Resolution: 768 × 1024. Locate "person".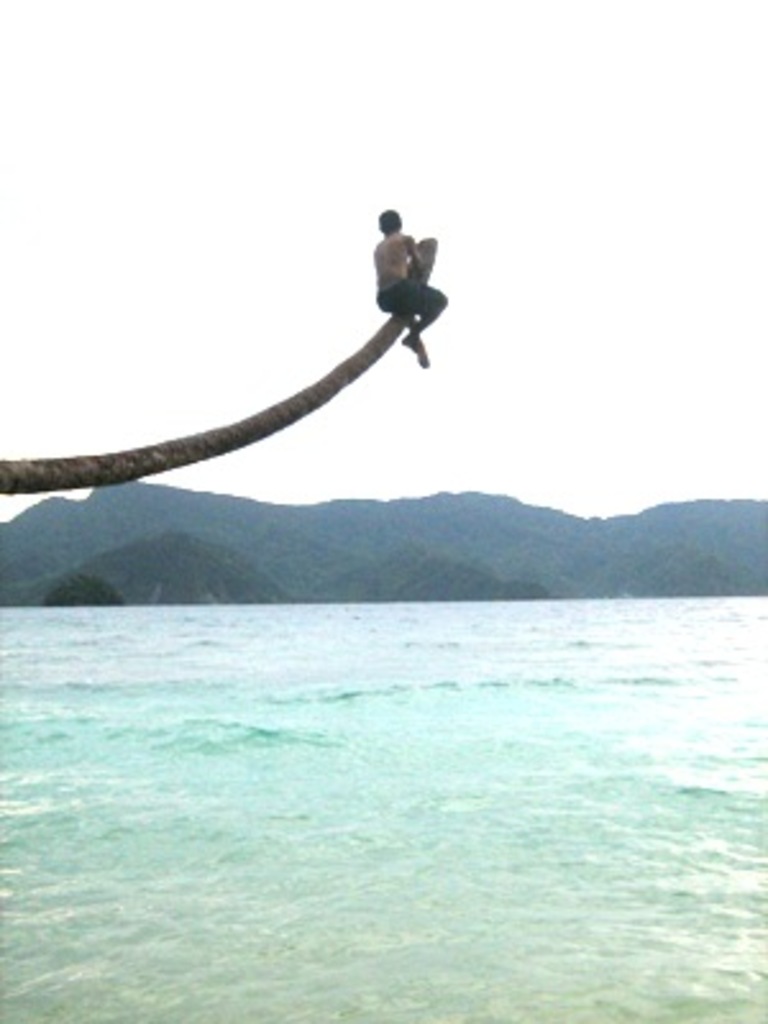
{"x1": 351, "y1": 192, "x2": 440, "y2": 358}.
